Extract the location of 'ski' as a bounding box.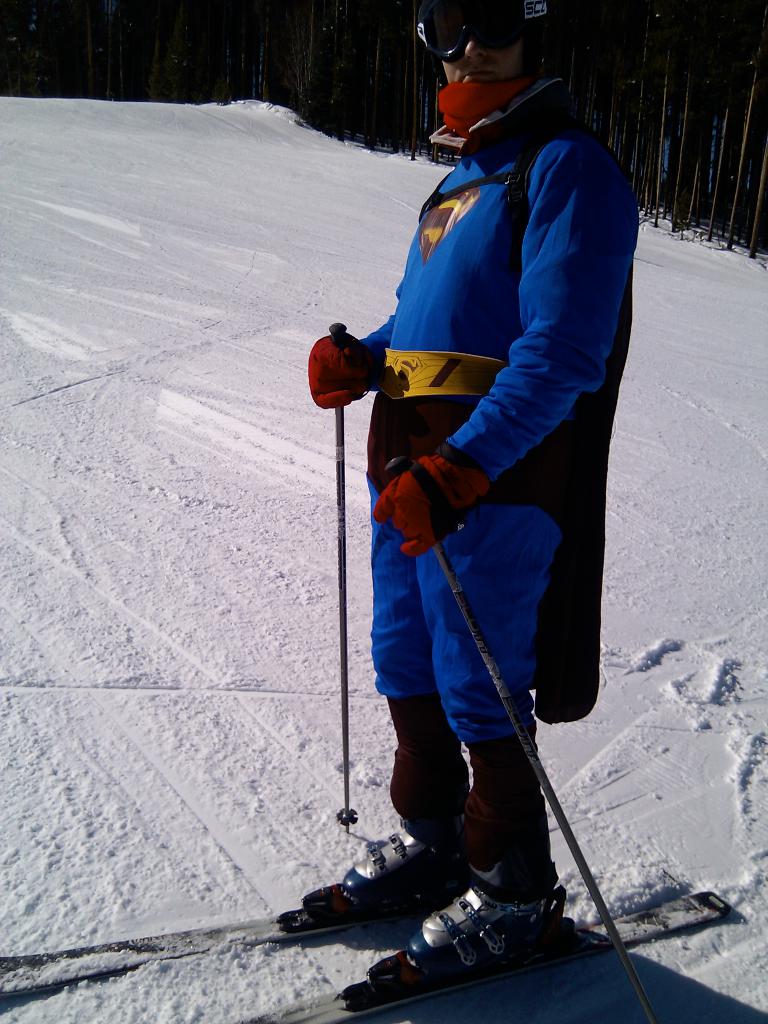
l=218, t=867, r=751, b=1023.
